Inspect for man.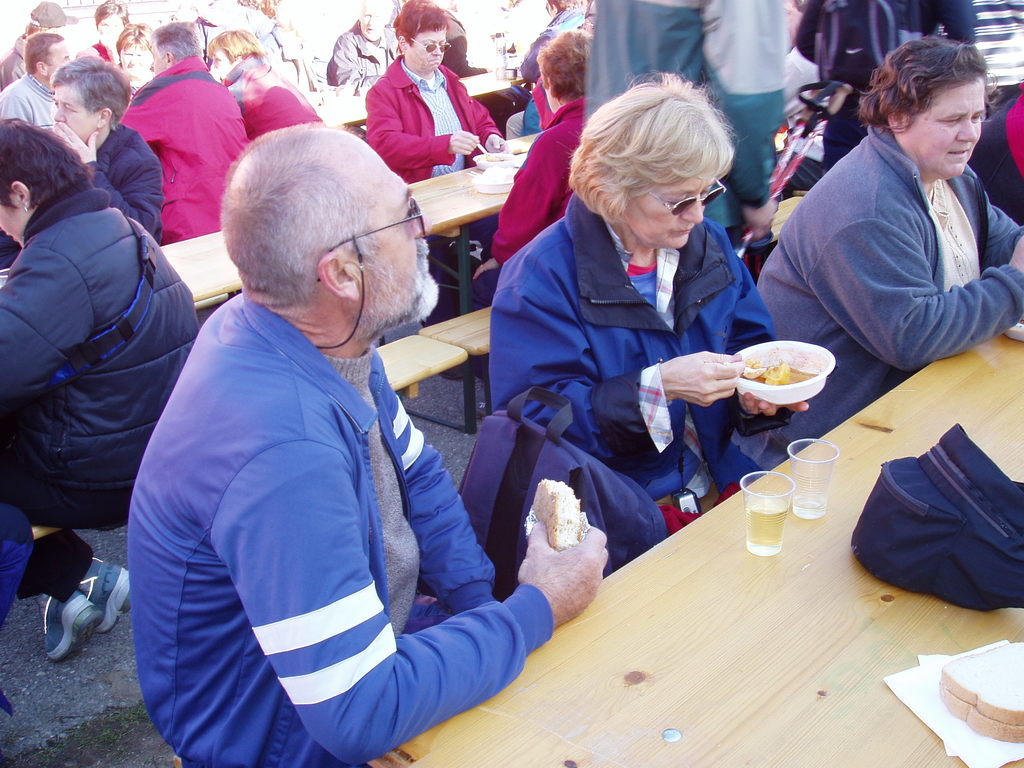
Inspection: bbox(117, 24, 255, 246).
